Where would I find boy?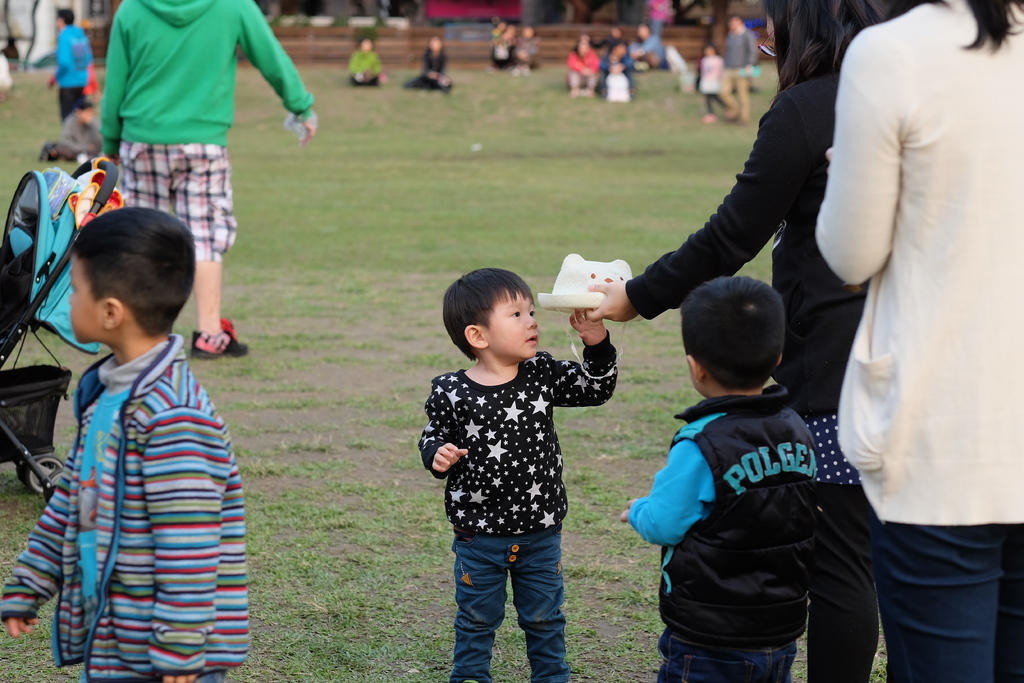
At select_region(620, 274, 815, 678).
